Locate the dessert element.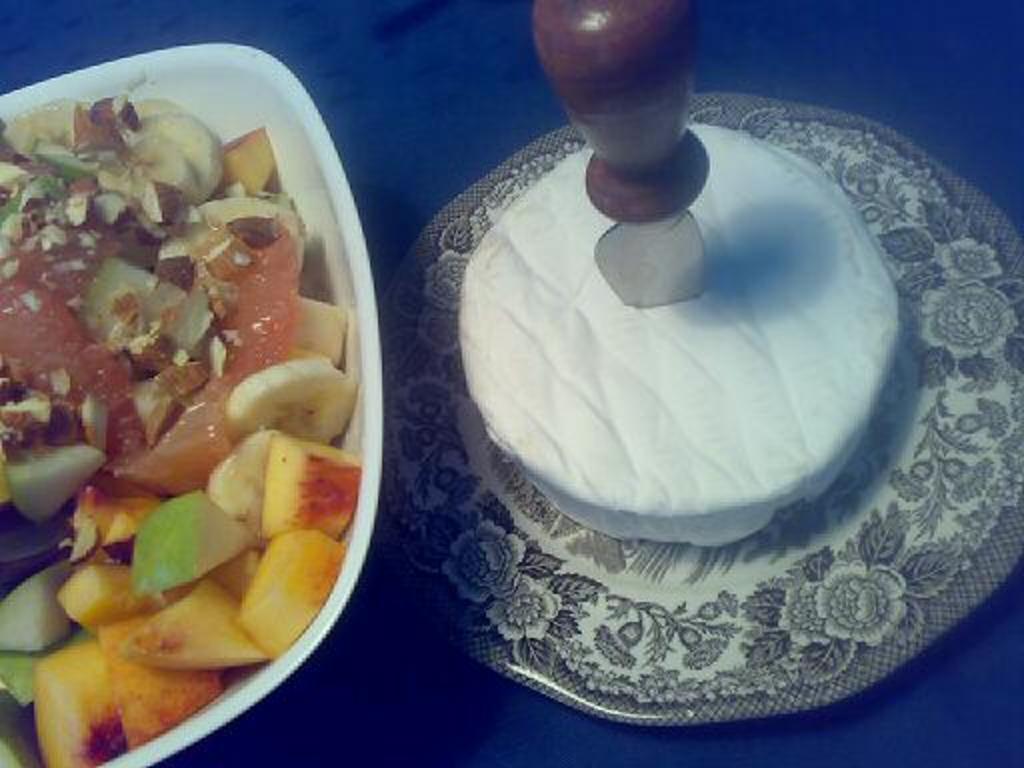
Element bbox: x1=464 y1=122 x2=904 y2=546.
